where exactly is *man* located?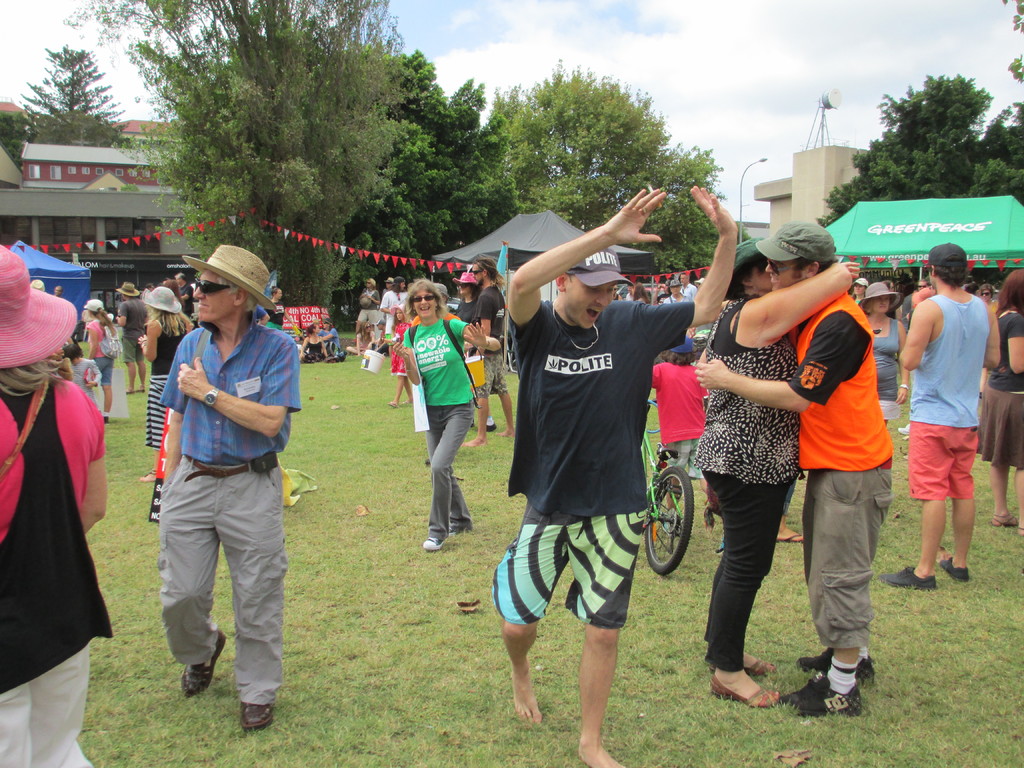
Its bounding box is 916, 278, 929, 292.
